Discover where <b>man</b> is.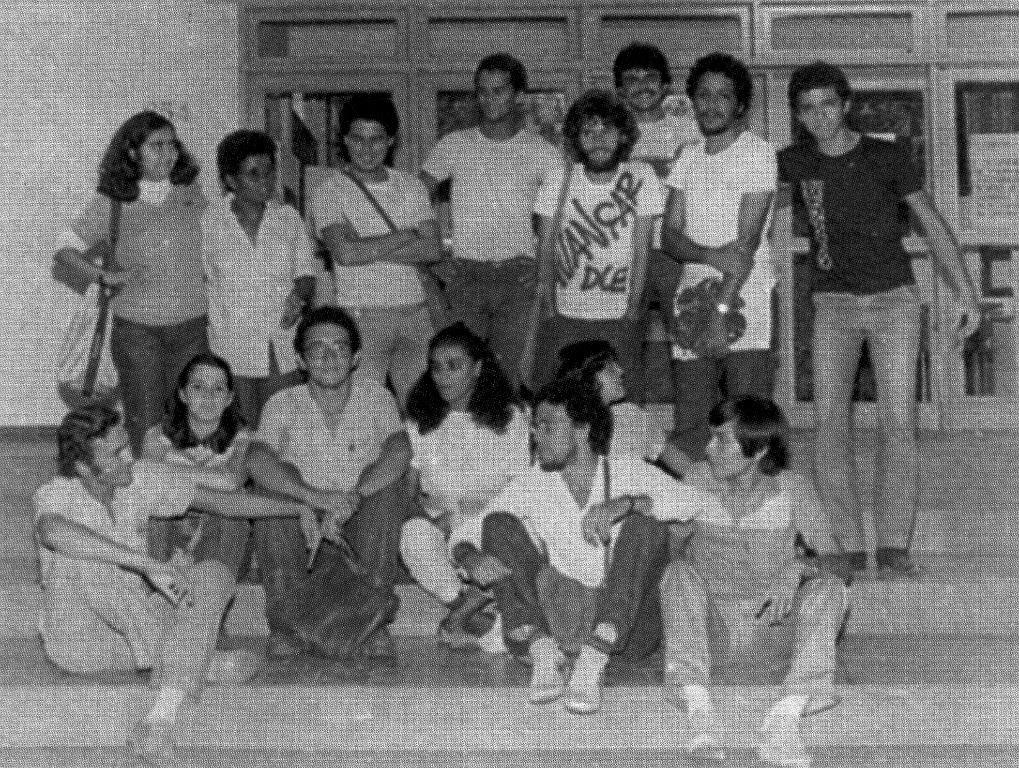
Discovered at 775/61/978/574.
